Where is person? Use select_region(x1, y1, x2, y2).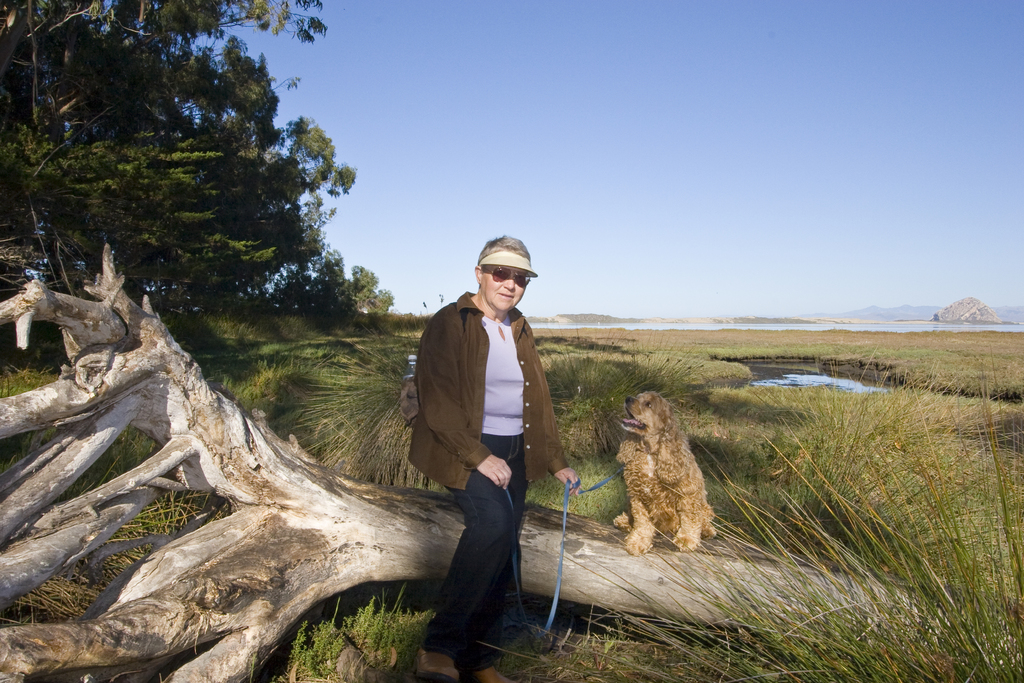
select_region(415, 252, 559, 664).
